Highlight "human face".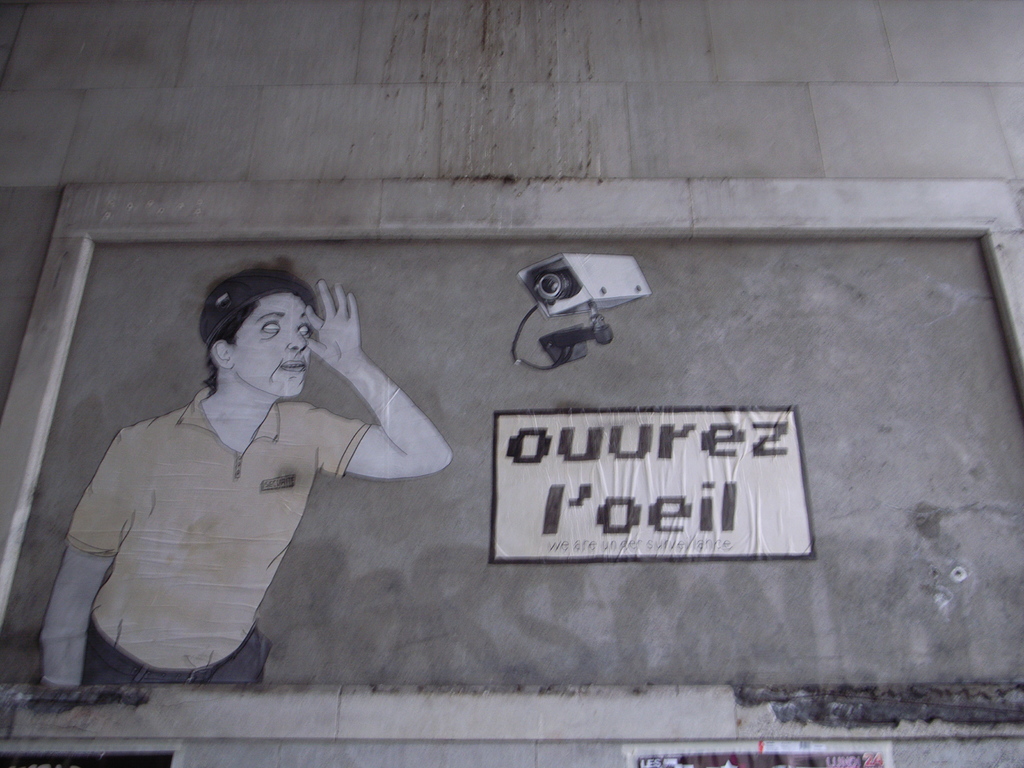
Highlighted region: x1=235, y1=289, x2=317, y2=403.
